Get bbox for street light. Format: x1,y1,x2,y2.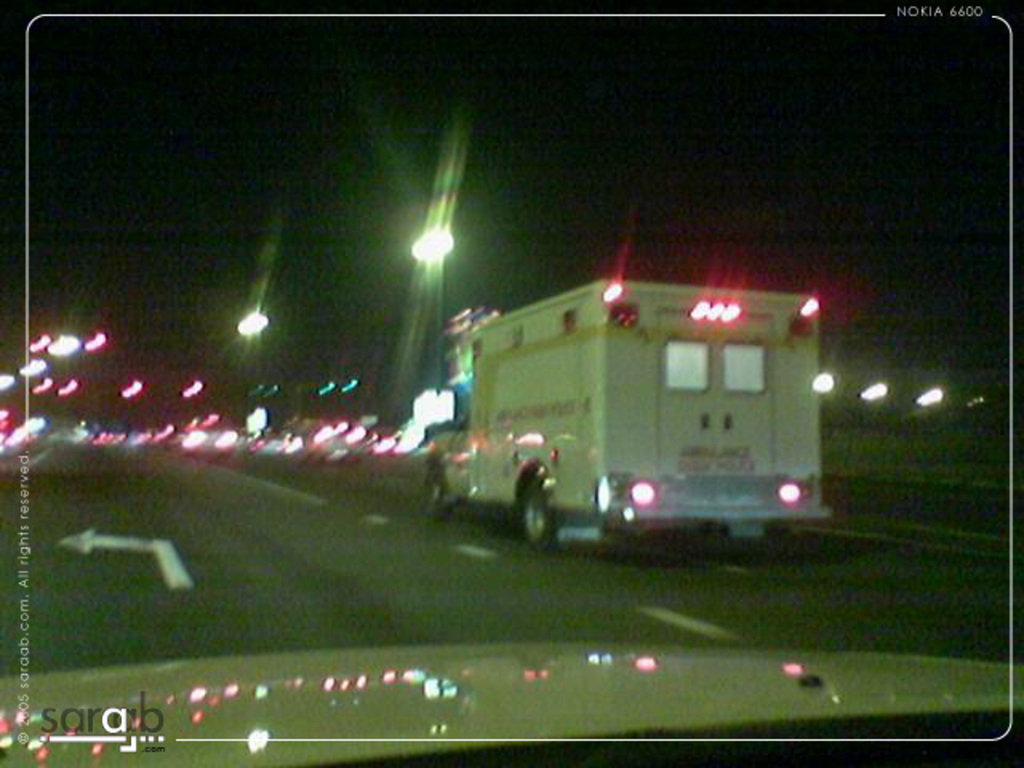
237,304,261,387.
